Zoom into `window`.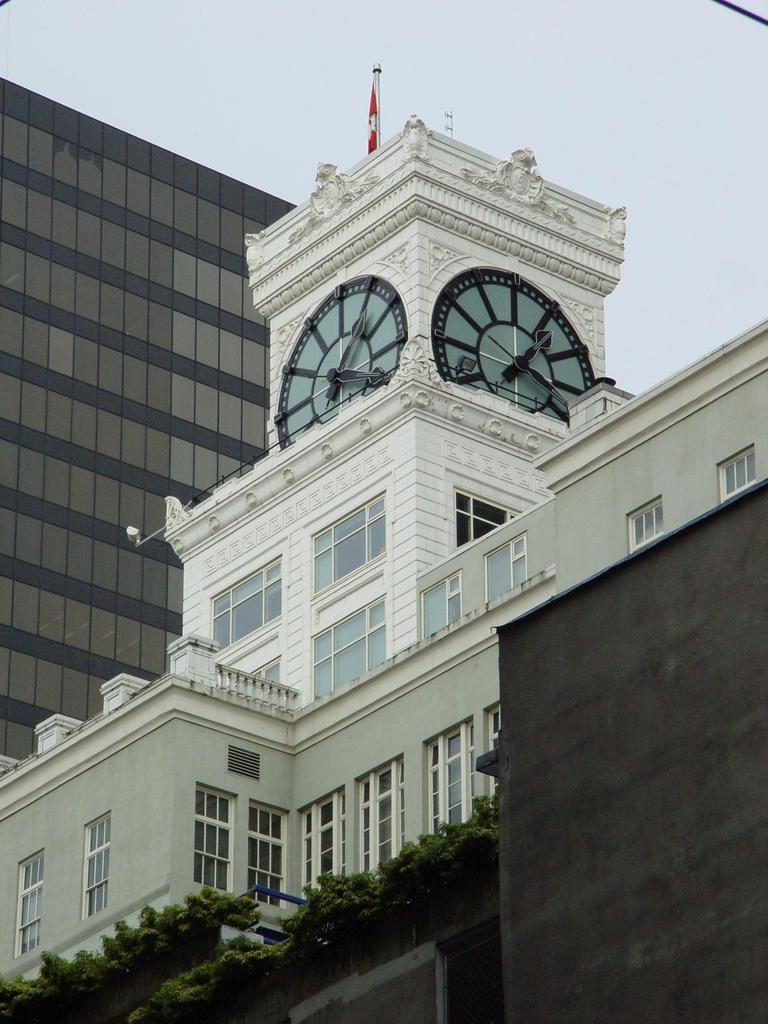
Zoom target: x1=305 y1=790 x2=345 y2=895.
